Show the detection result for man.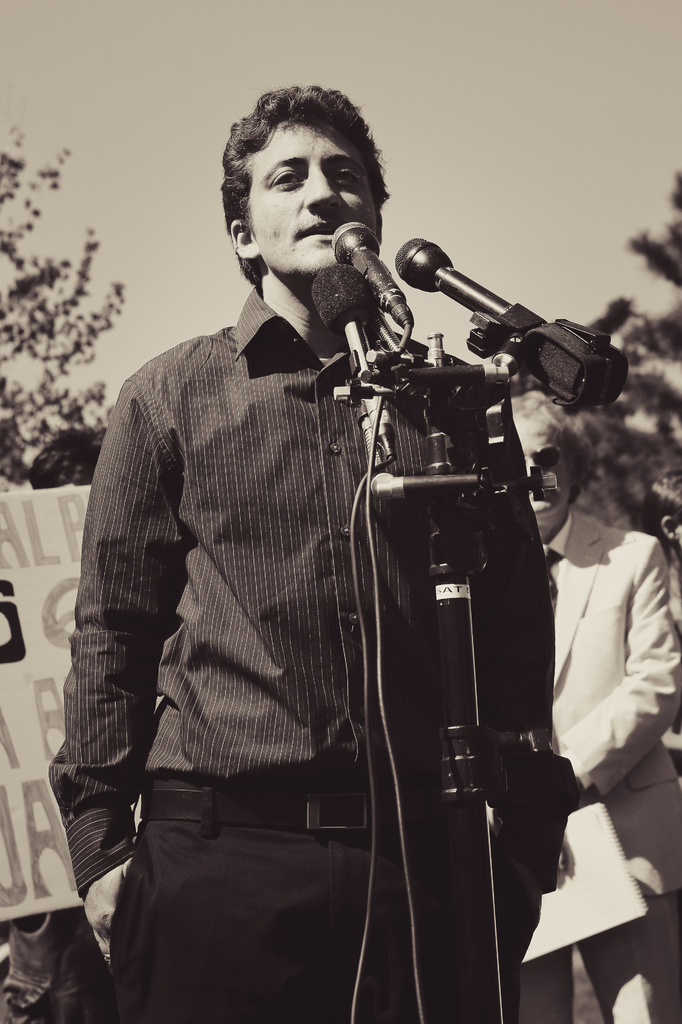
93 91 624 1012.
